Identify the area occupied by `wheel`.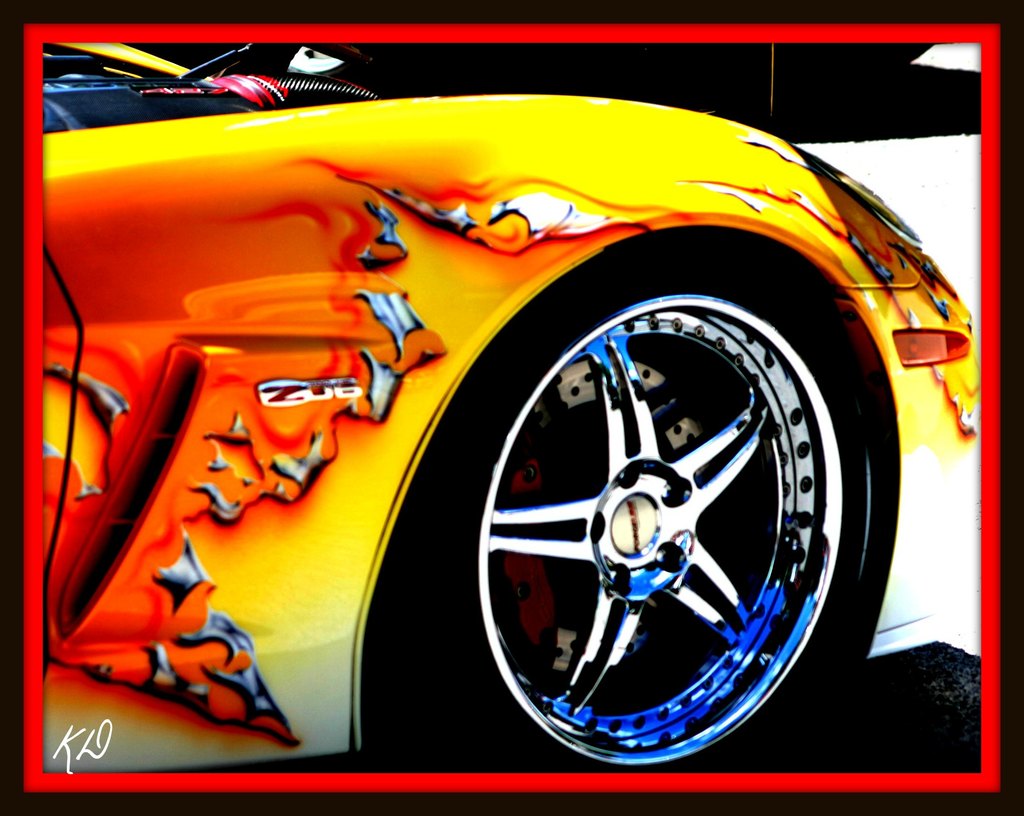
Area: 403/229/906/776.
